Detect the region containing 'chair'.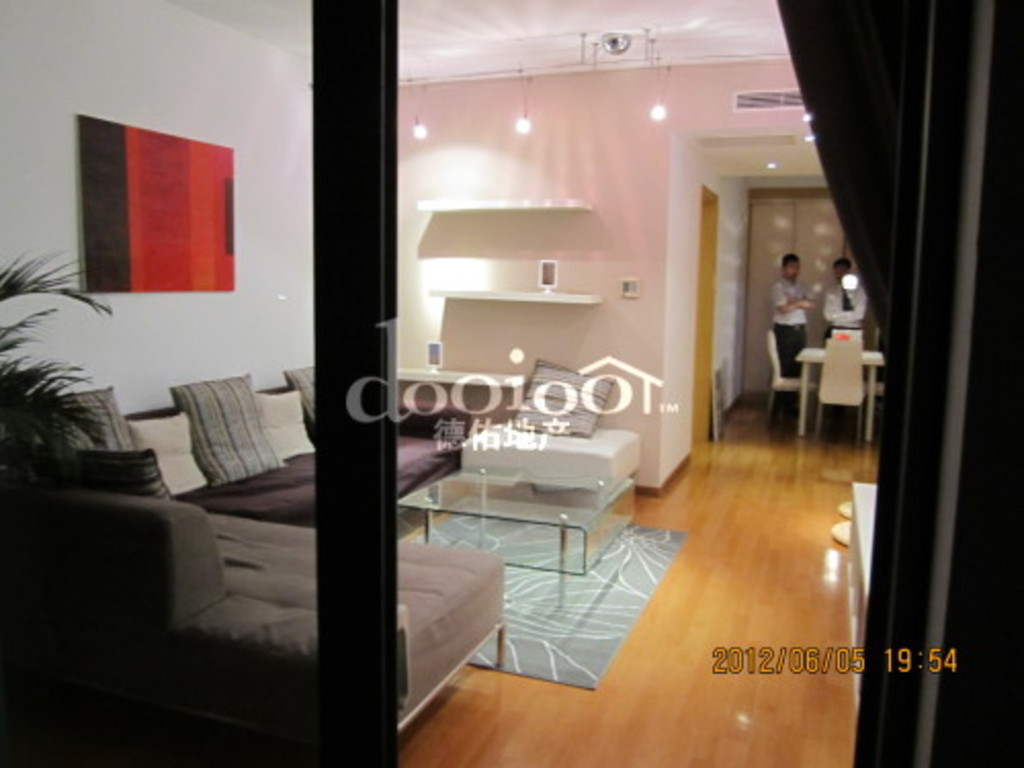
rect(827, 322, 862, 344).
